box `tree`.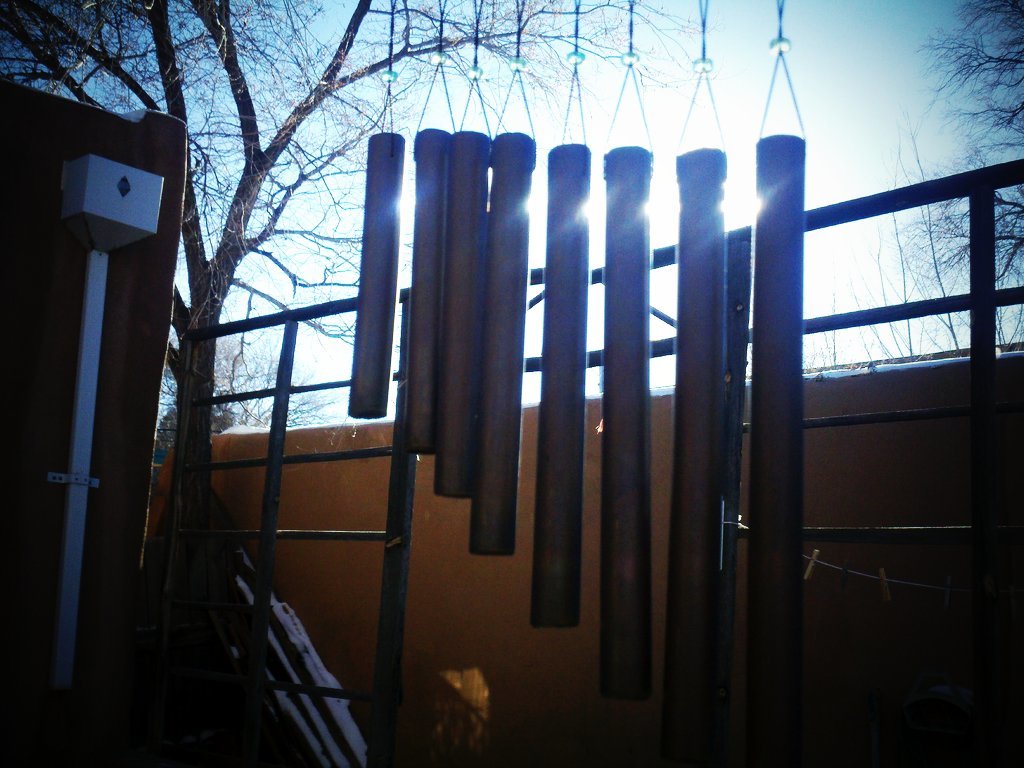
select_region(805, 0, 1023, 377).
